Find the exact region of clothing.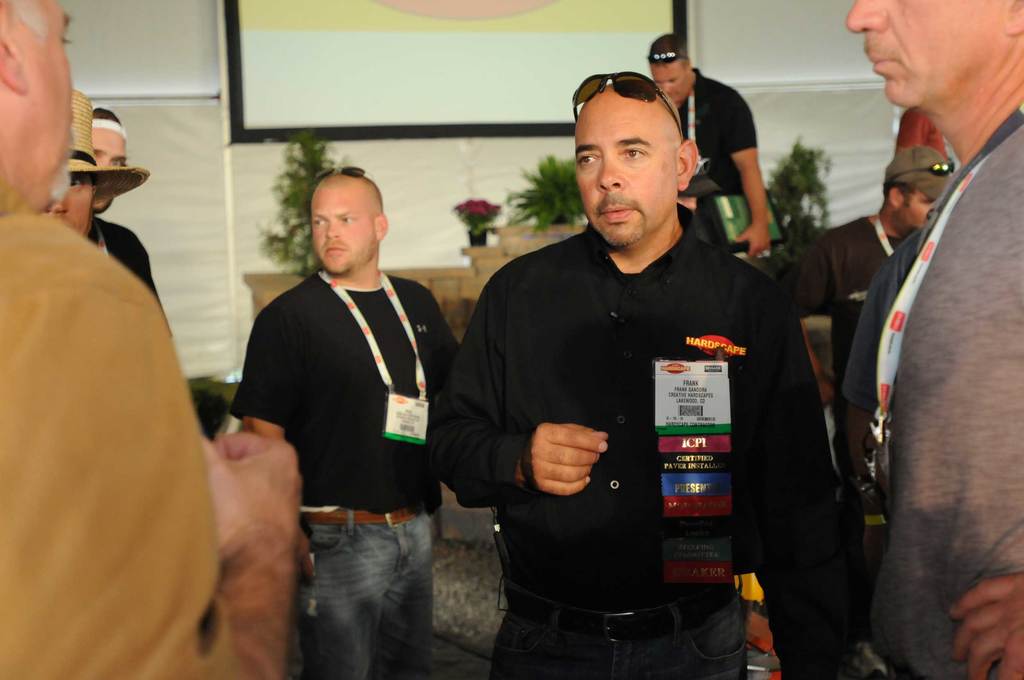
Exact region: <box>0,212,244,679</box>.
